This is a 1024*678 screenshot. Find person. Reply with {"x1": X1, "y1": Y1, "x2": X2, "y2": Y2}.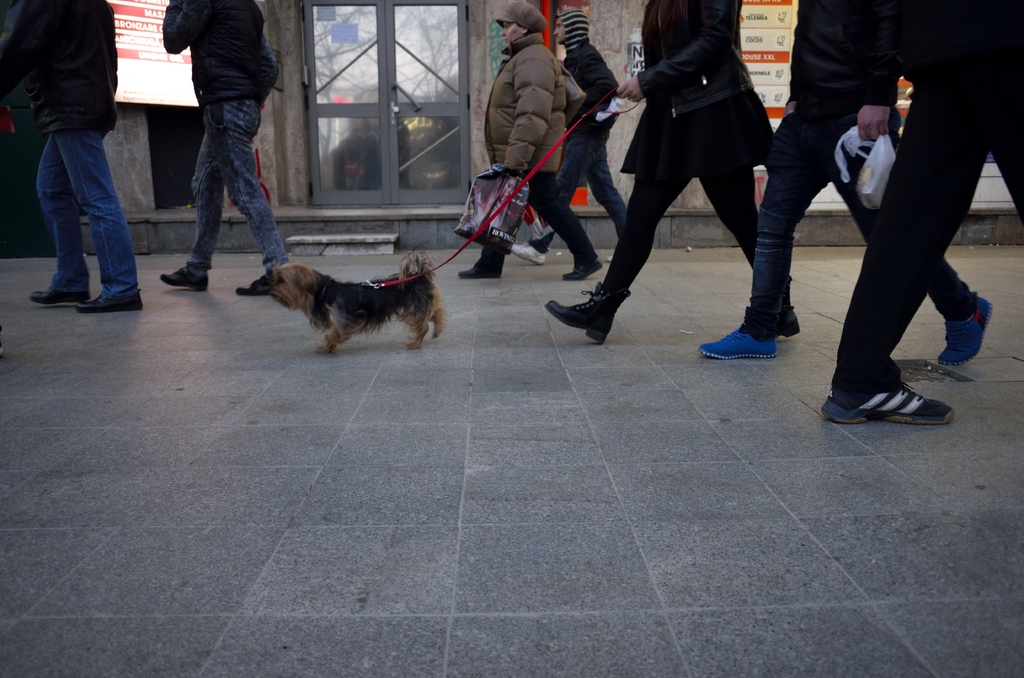
{"x1": 817, "y1": 0, "x2": 1023, "y2": 426}.
